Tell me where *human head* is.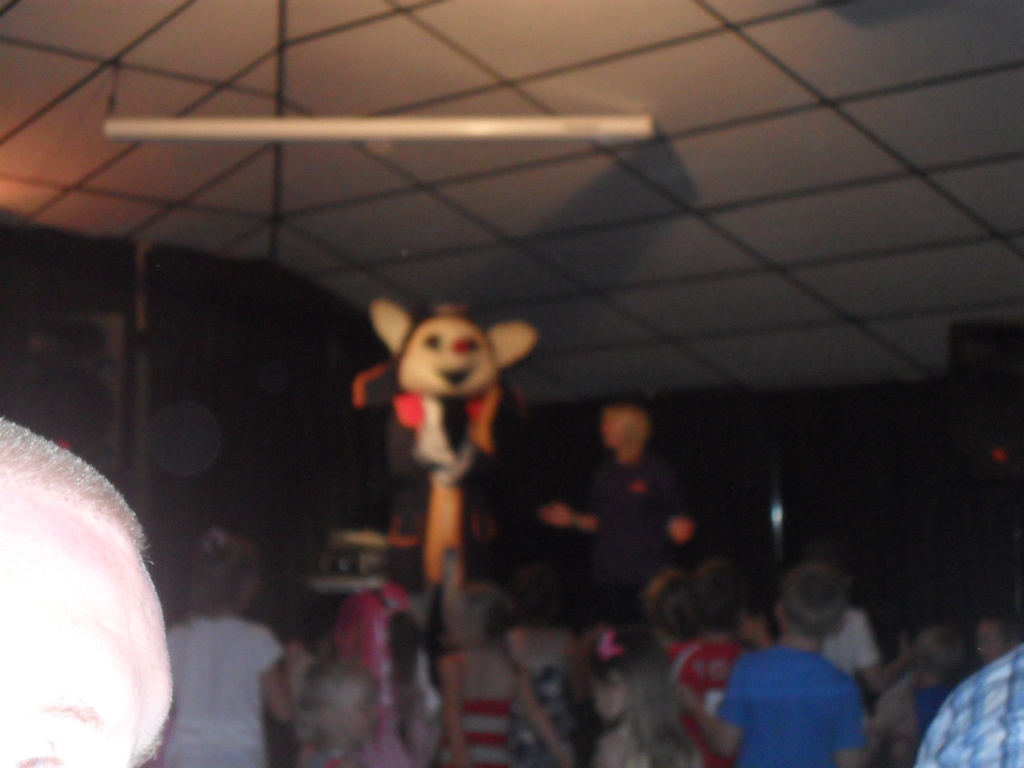
*human head* is at <box>907,630,963,691</box>.
